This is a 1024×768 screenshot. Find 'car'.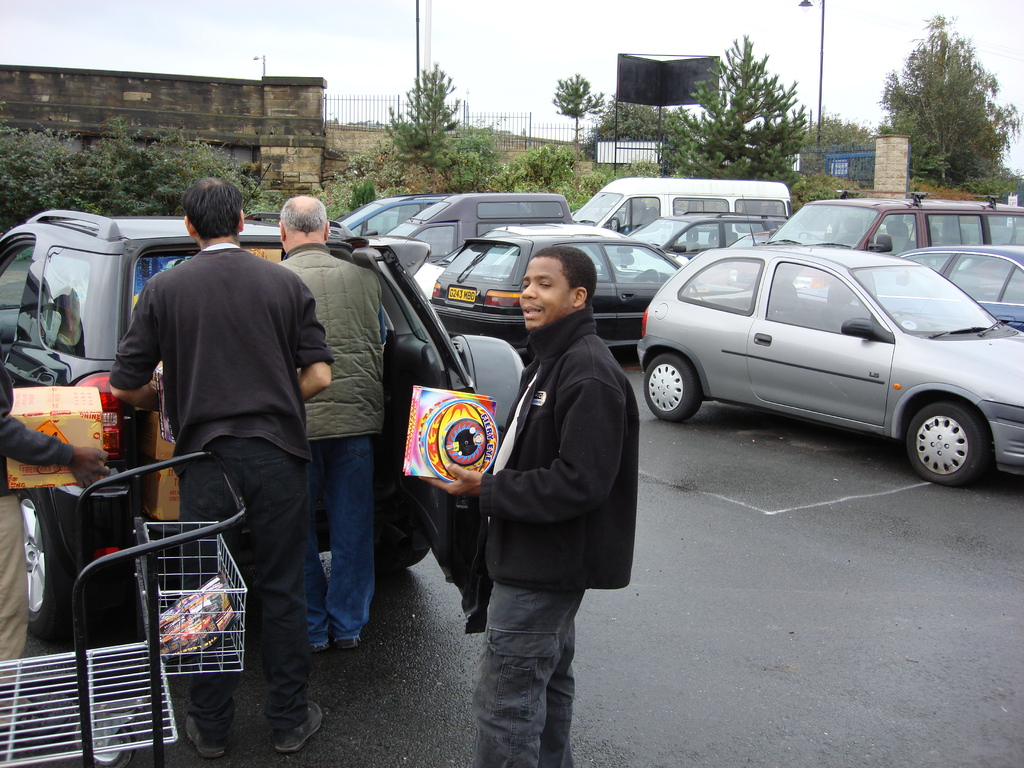
Bounding box: crop(796, 246, 1023, 332).
